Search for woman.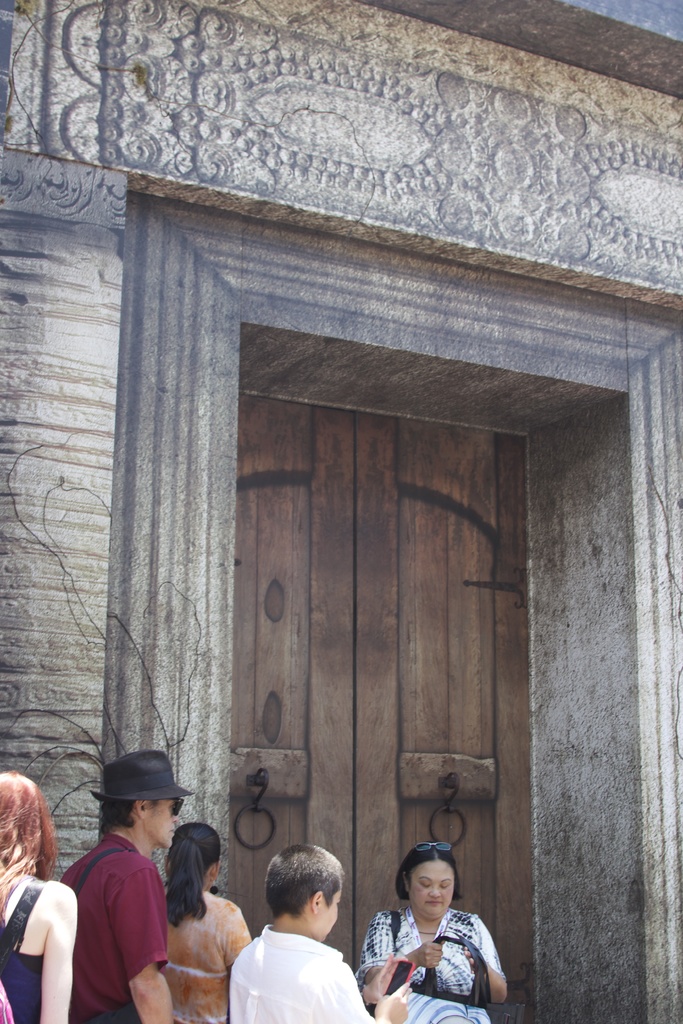
Found at <box>162,820,253,1023</box>.
